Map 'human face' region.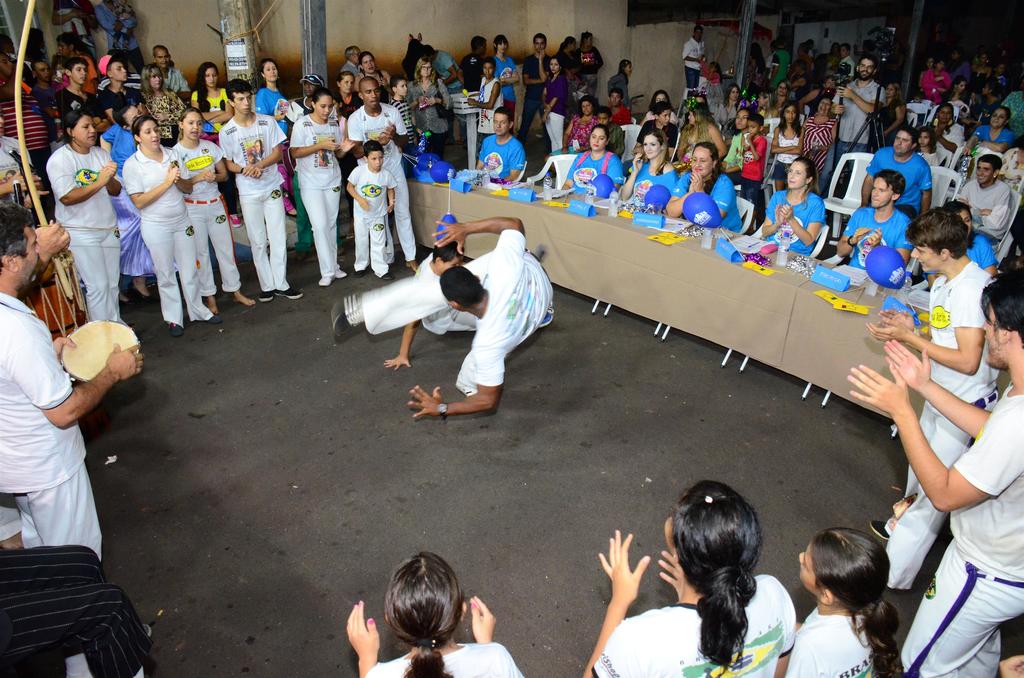
Mapped to bbox(125, 107, 141, 121).
